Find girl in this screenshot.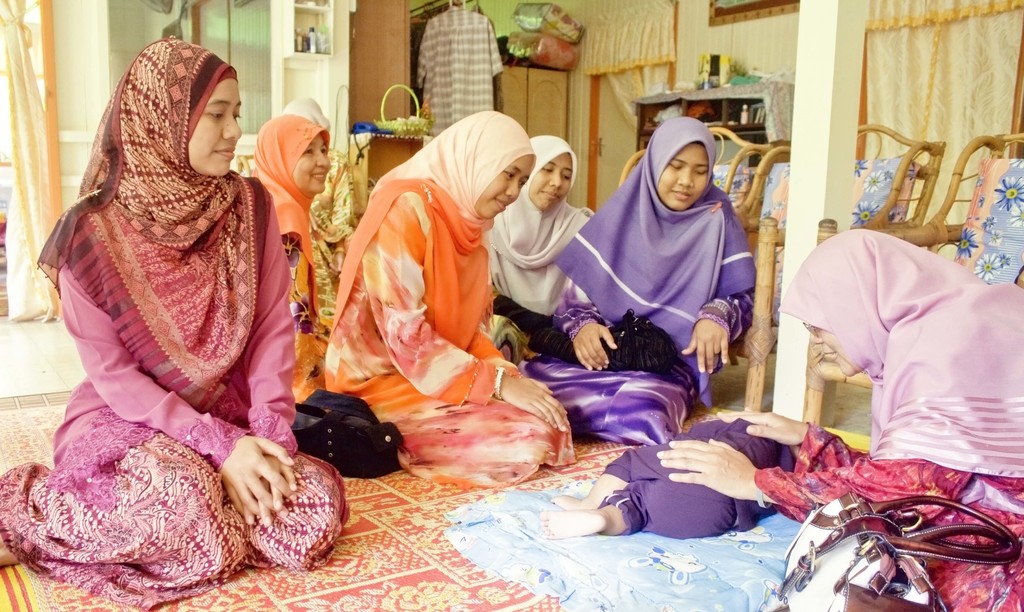
The bounding box for girl is <box>262,109,372,479</box>.
